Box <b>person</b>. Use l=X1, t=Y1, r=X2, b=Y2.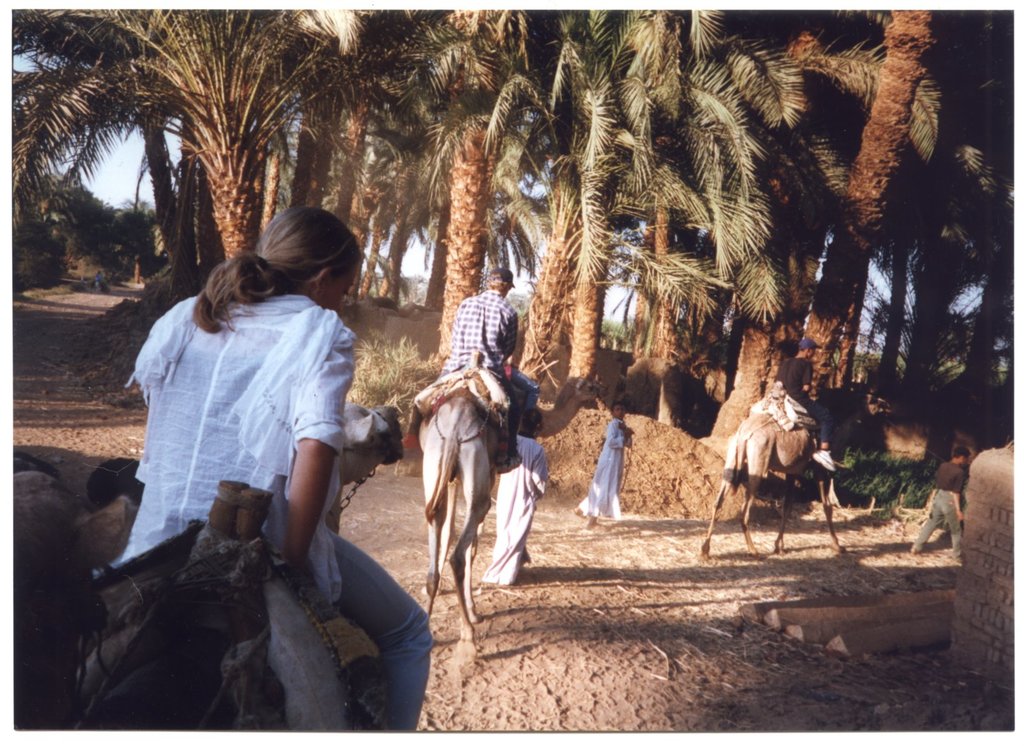
l=771, t=336, r=834, b=471.
